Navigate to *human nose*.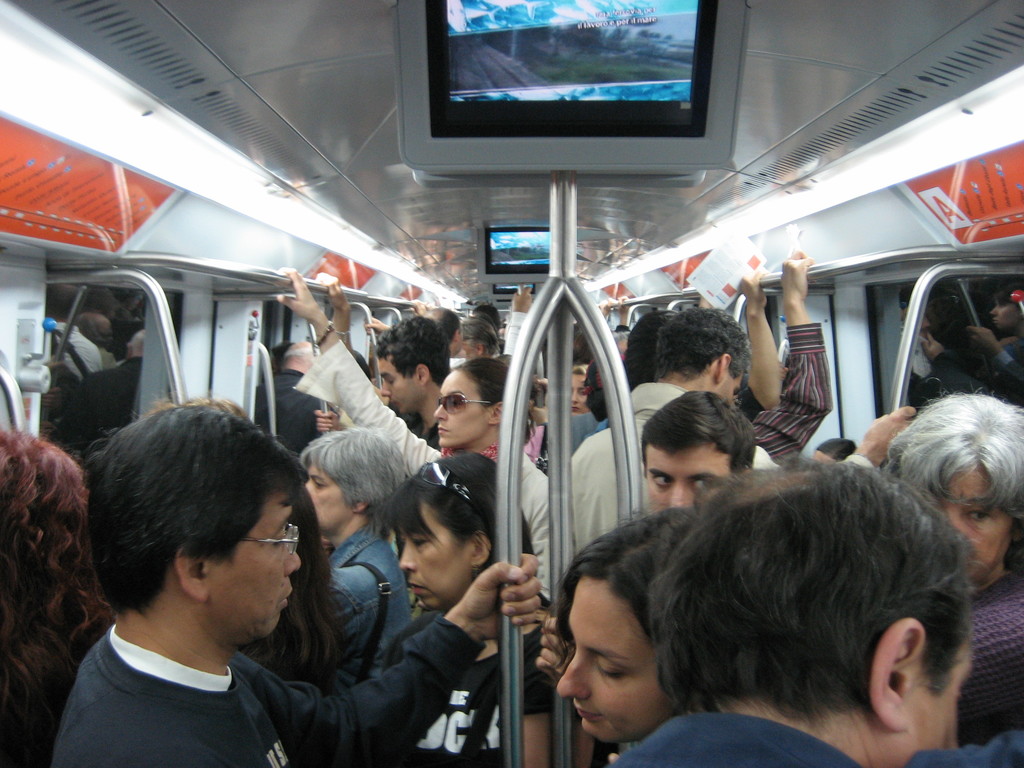
Navigation target: <region>380, 379, 389, 397</region>.
